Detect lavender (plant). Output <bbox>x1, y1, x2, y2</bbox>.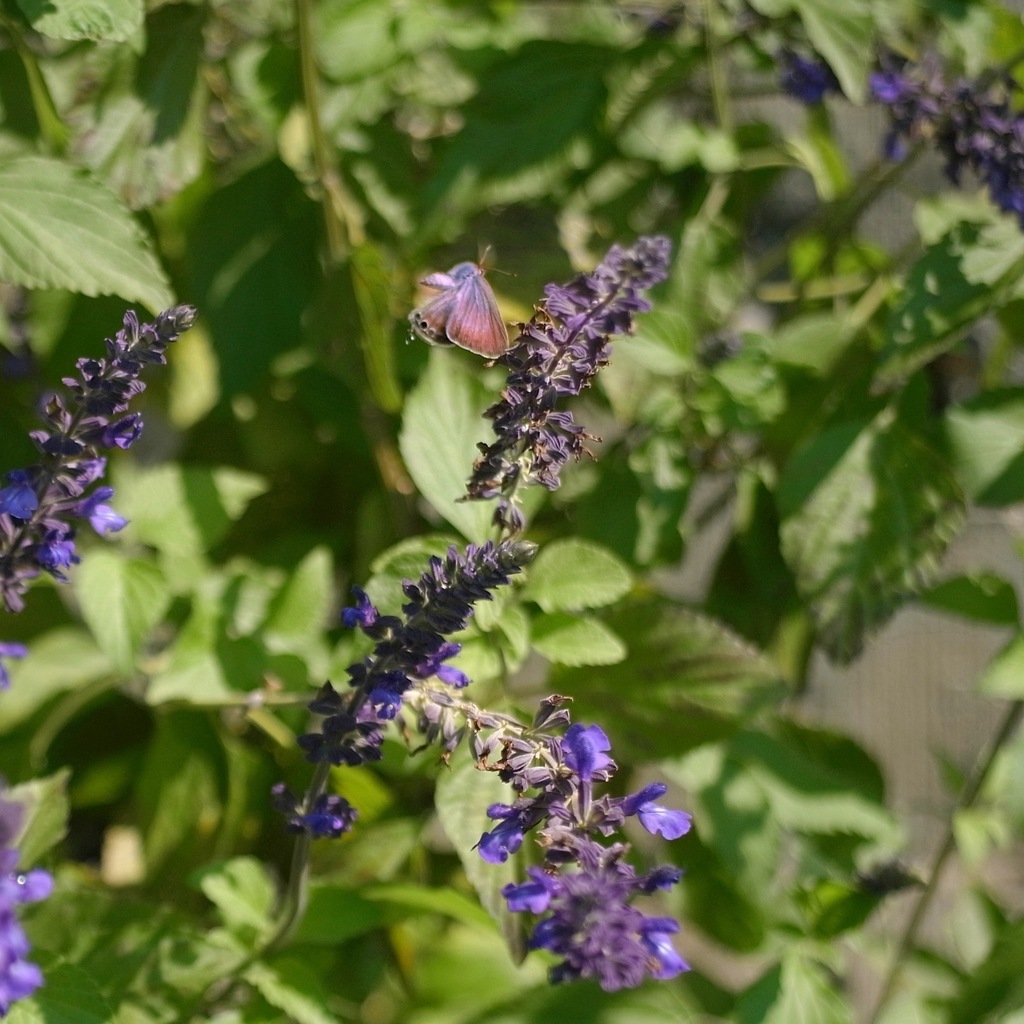
<bbox>791, 41, 1023, 237</bbox>.
